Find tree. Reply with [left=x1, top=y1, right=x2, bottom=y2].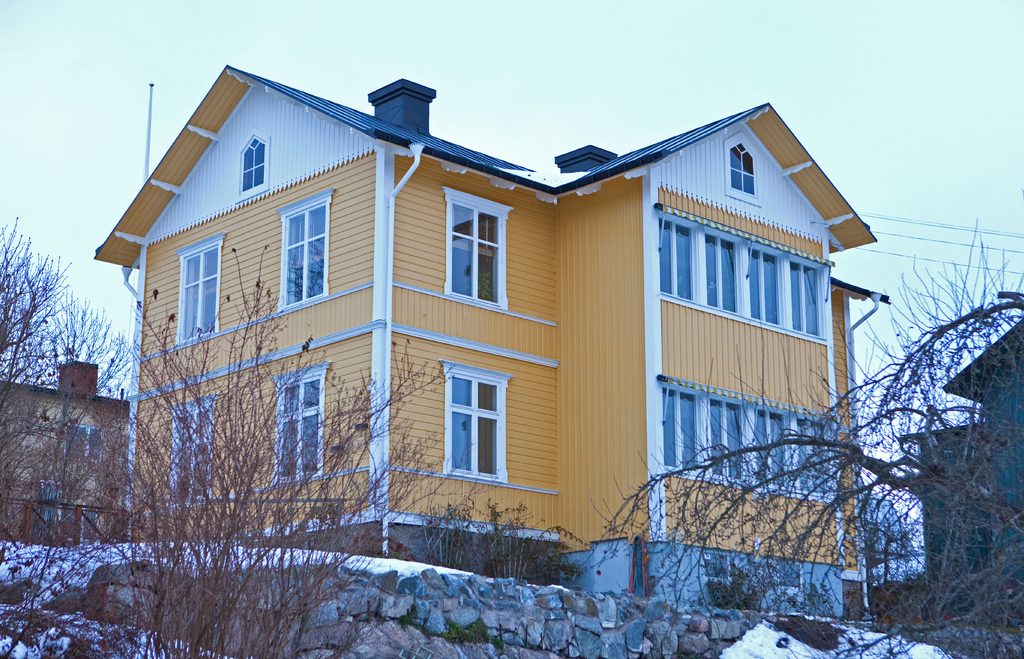
[left=582, top=231, right=1023, bottom=658].
